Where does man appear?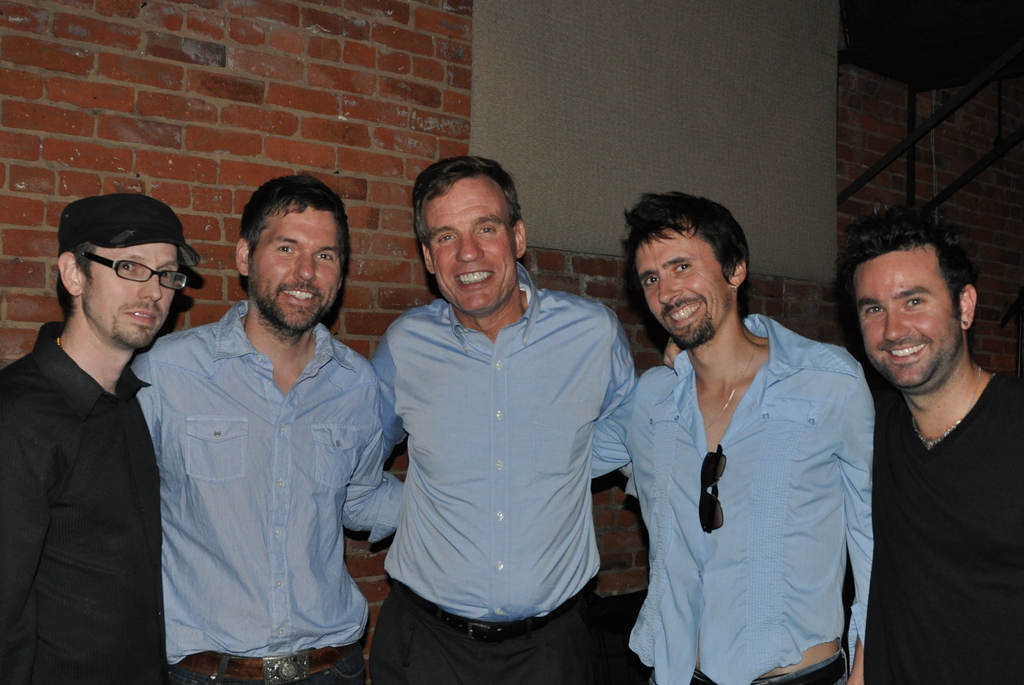
Appears at (840,204,1023,682).
